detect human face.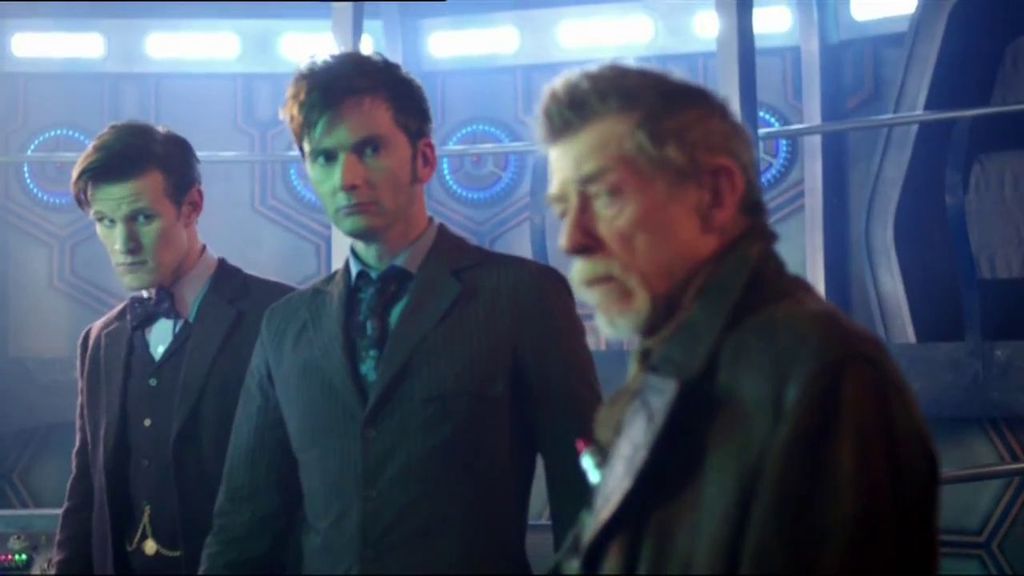
Detected at [x1=297, y1=102, x2=405, y2=238].
